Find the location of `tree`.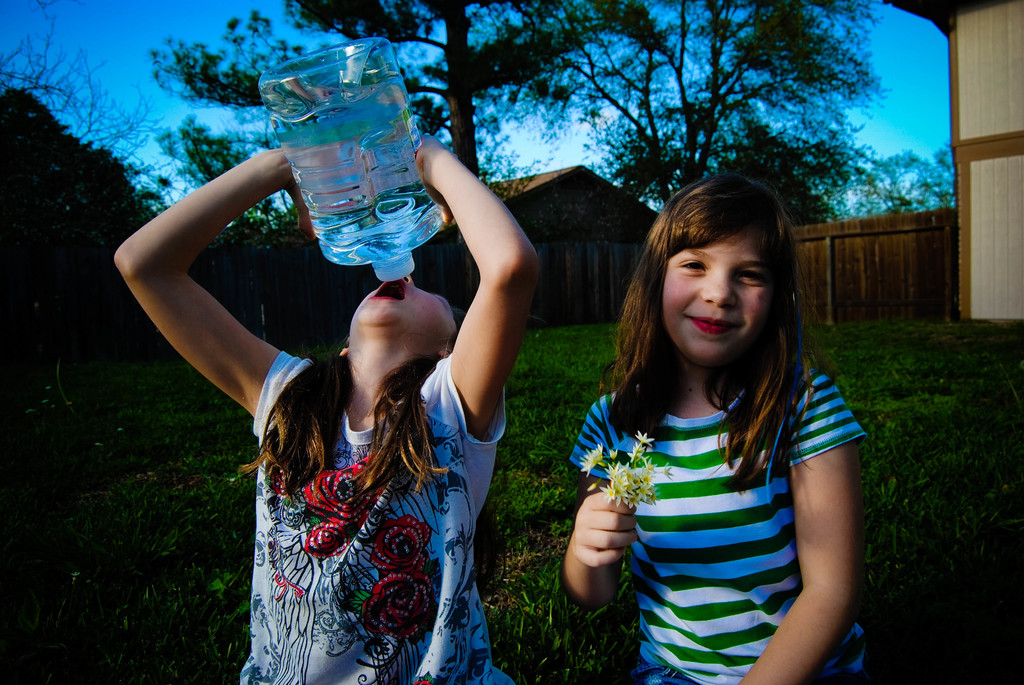
Location: 161/0/670/177.
